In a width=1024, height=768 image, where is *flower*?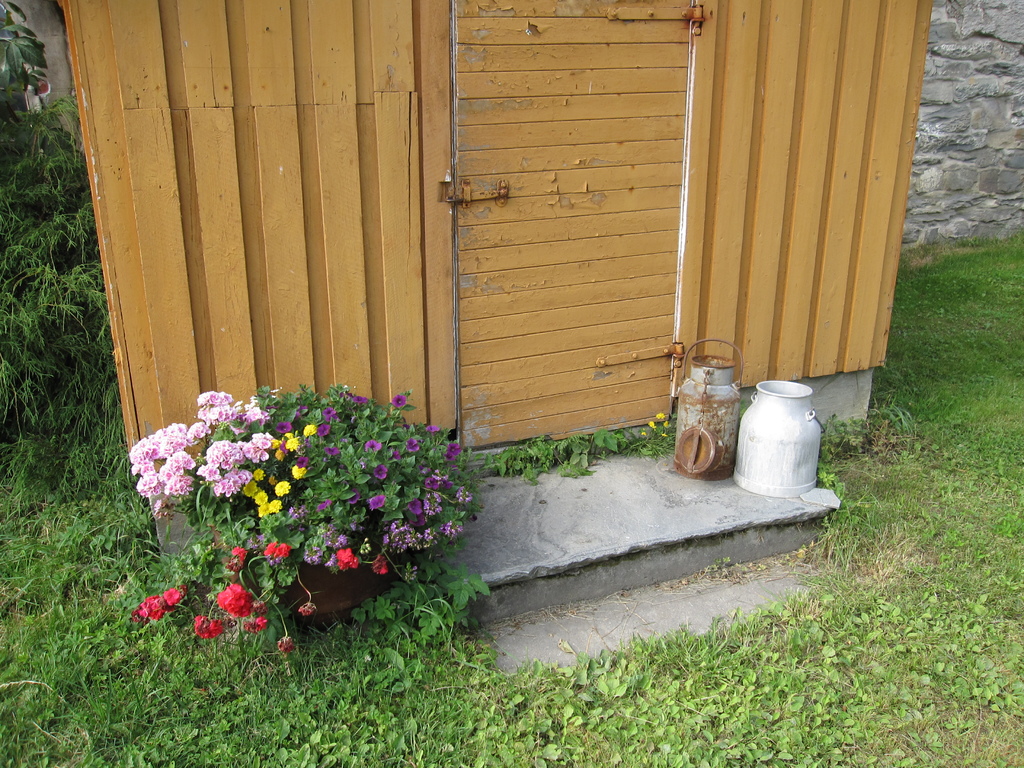
373 462 390 482.
